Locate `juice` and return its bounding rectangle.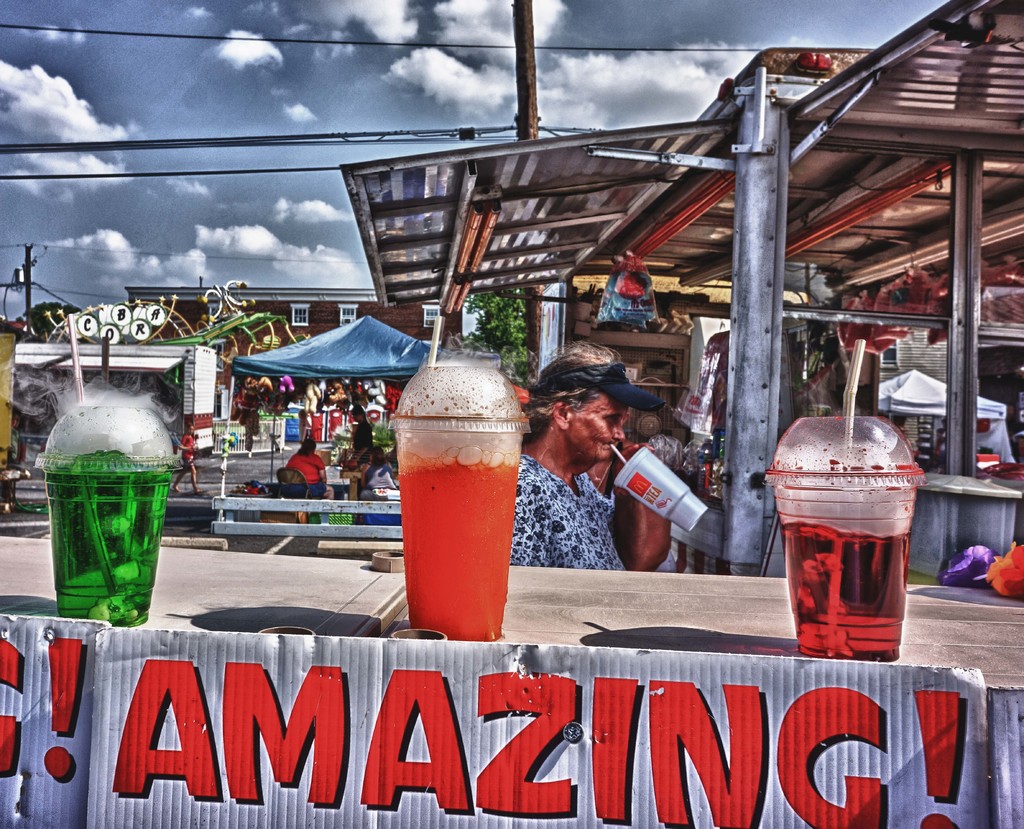
crop(381, 336, 519, 646).
